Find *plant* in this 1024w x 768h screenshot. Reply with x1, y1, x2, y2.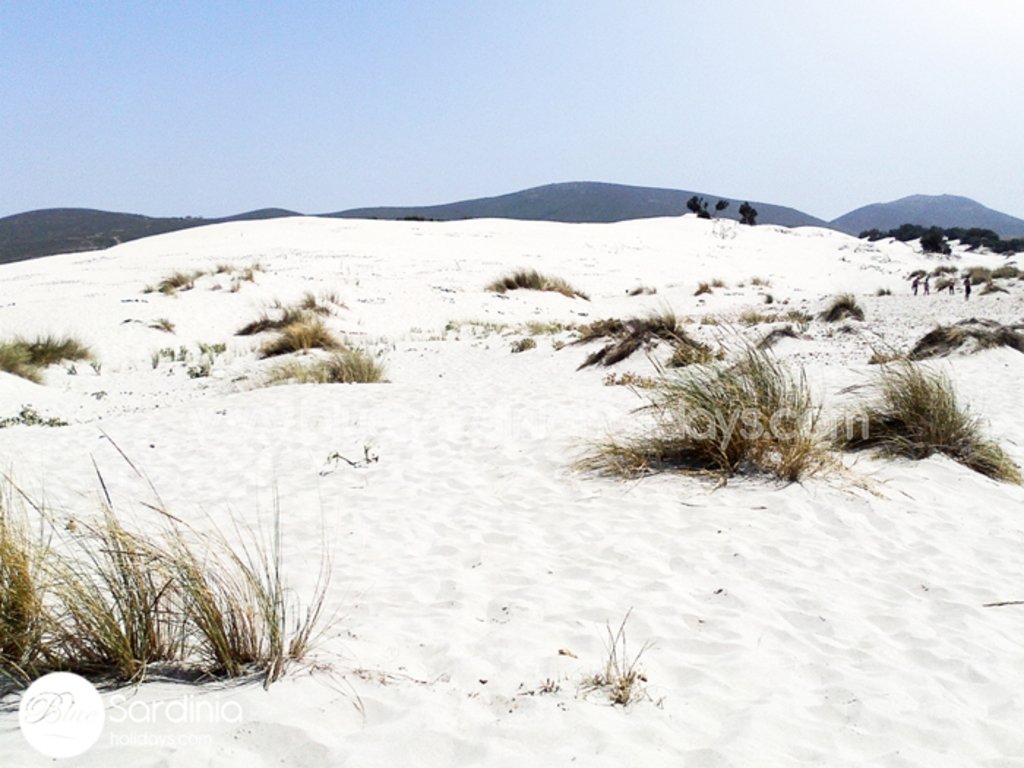
908, 241, 1009, 304.
